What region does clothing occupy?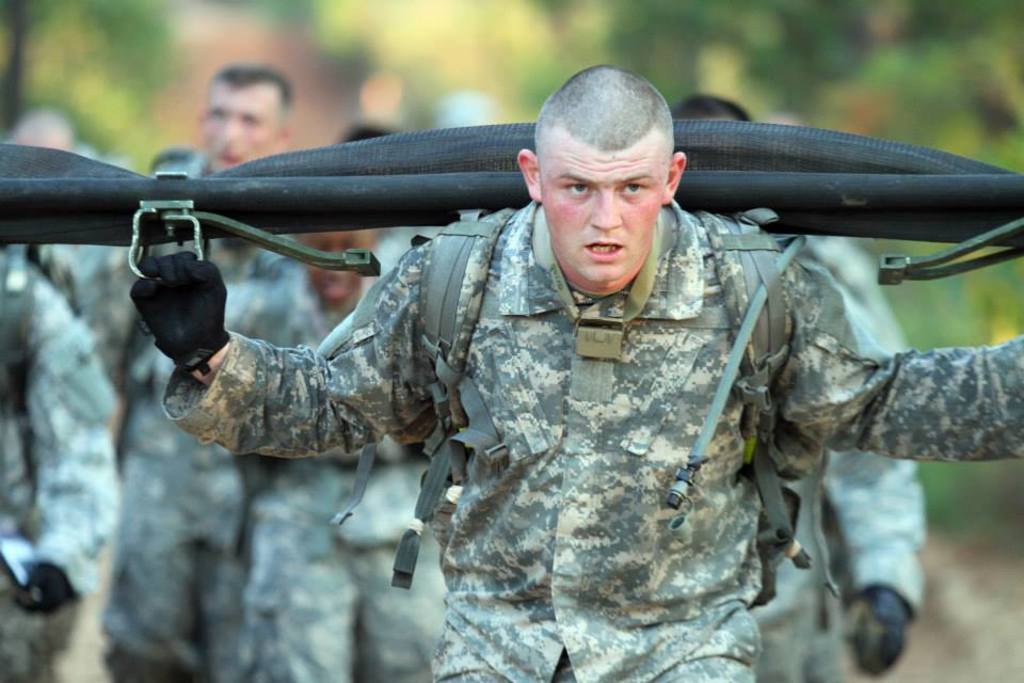
<region>1, 254, 118, 682</region>.
